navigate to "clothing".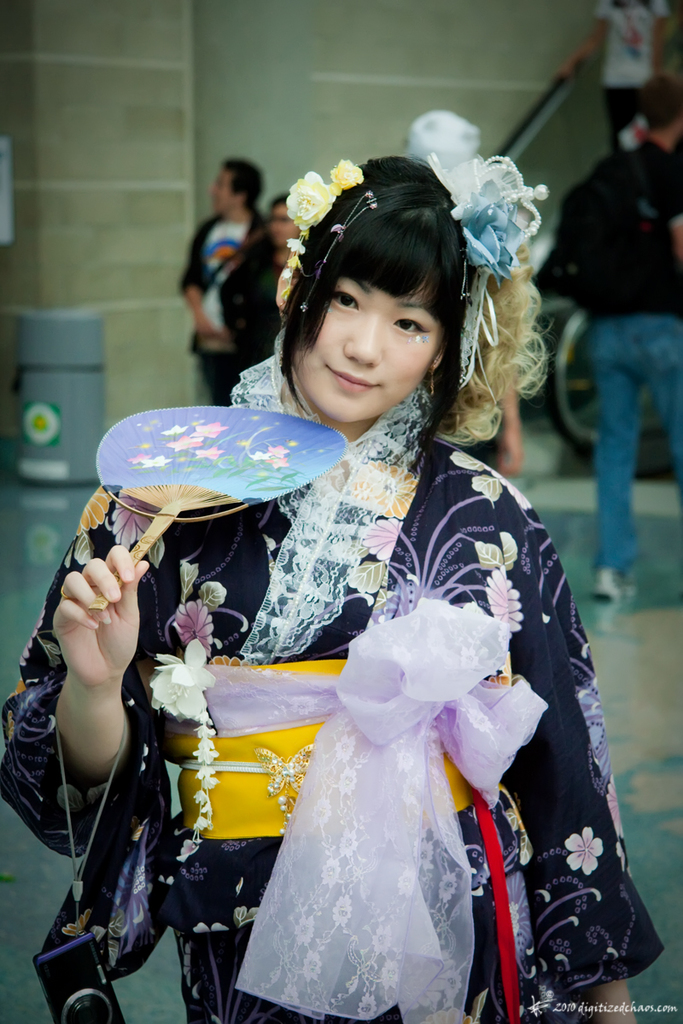
Navigation target: 116 308 624 1015.
